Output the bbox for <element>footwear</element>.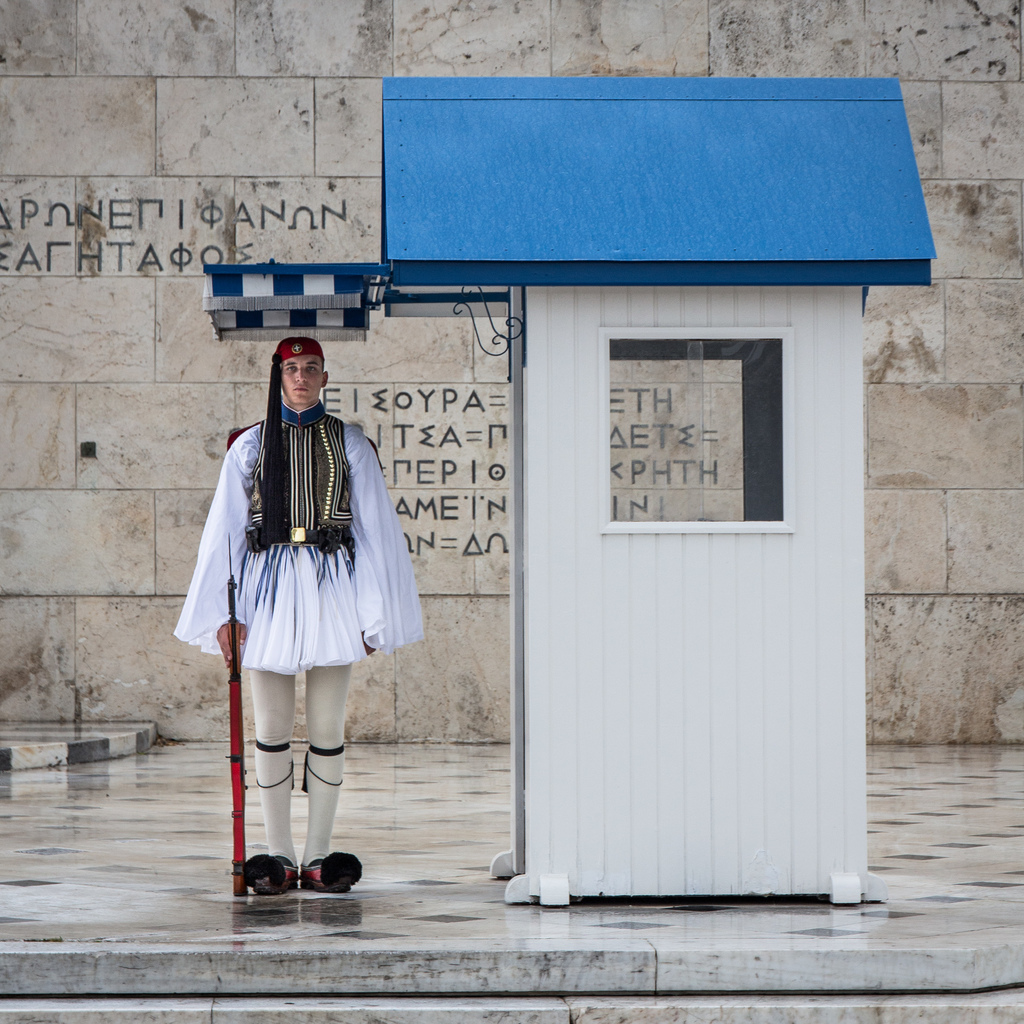
BBox(237, 834, 300, 908).
